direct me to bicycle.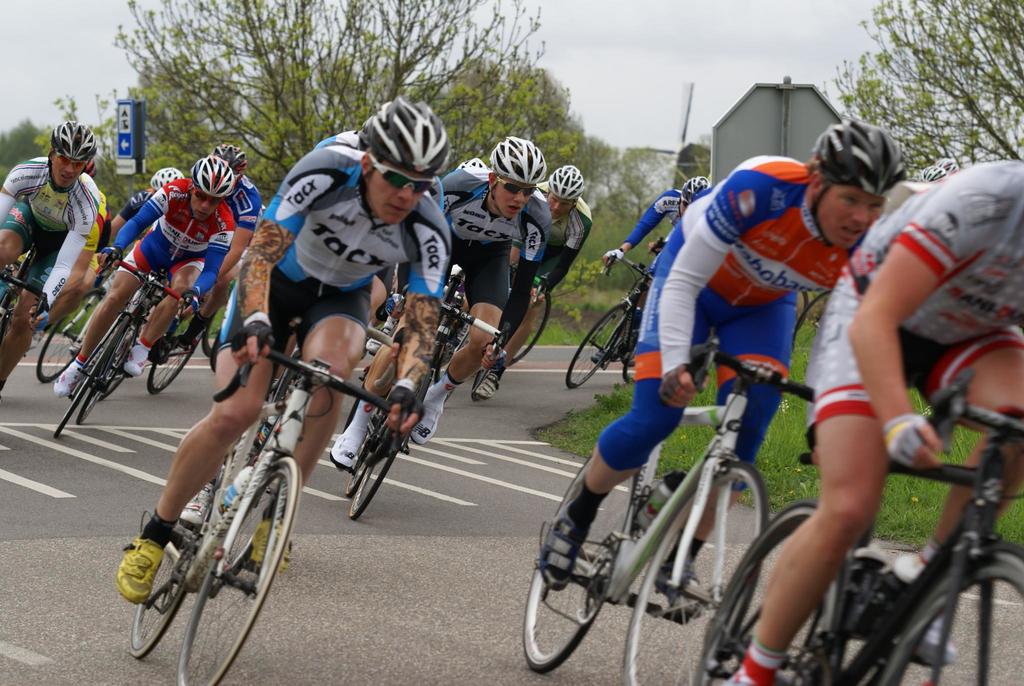
Direction: 699 376 1023 685.
